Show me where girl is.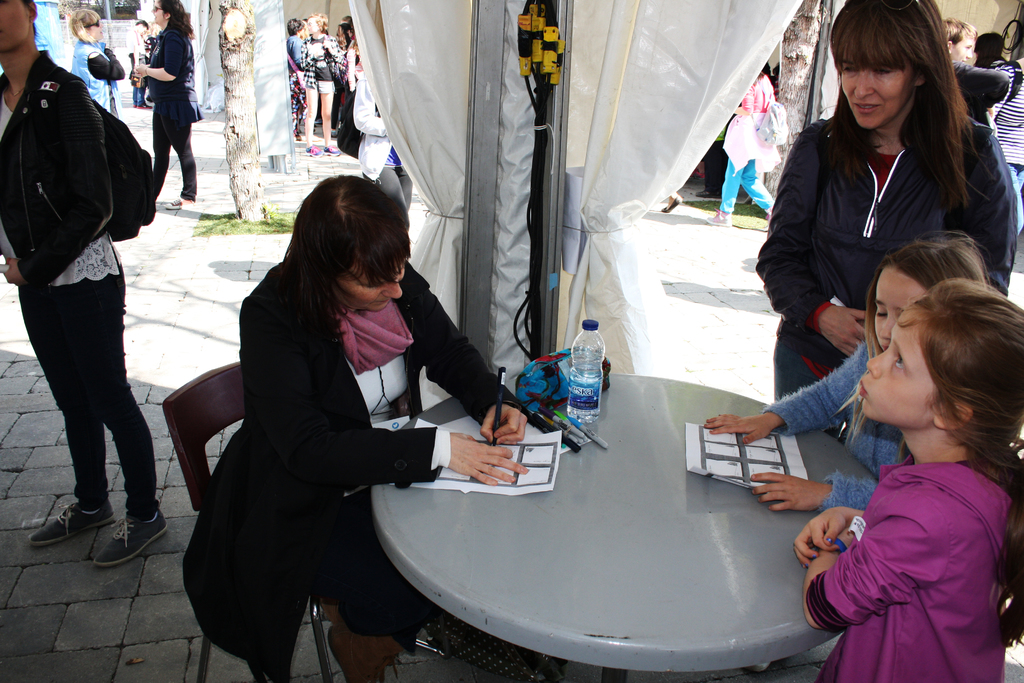
girl is at detection(703, 229, 991, 509).
